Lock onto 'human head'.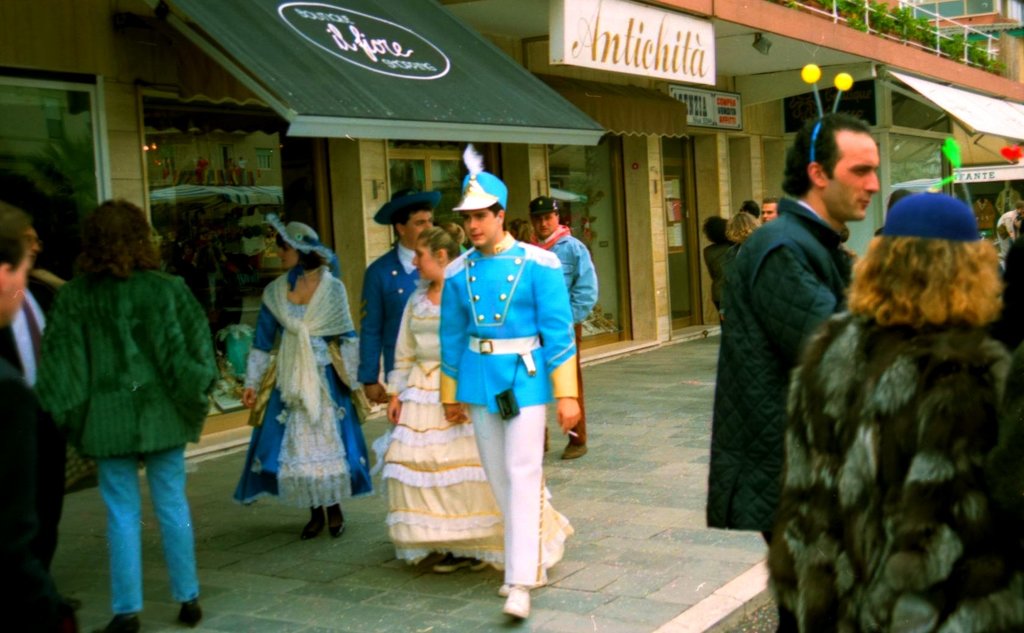
Locked: box(25, 225, 38, 264).
